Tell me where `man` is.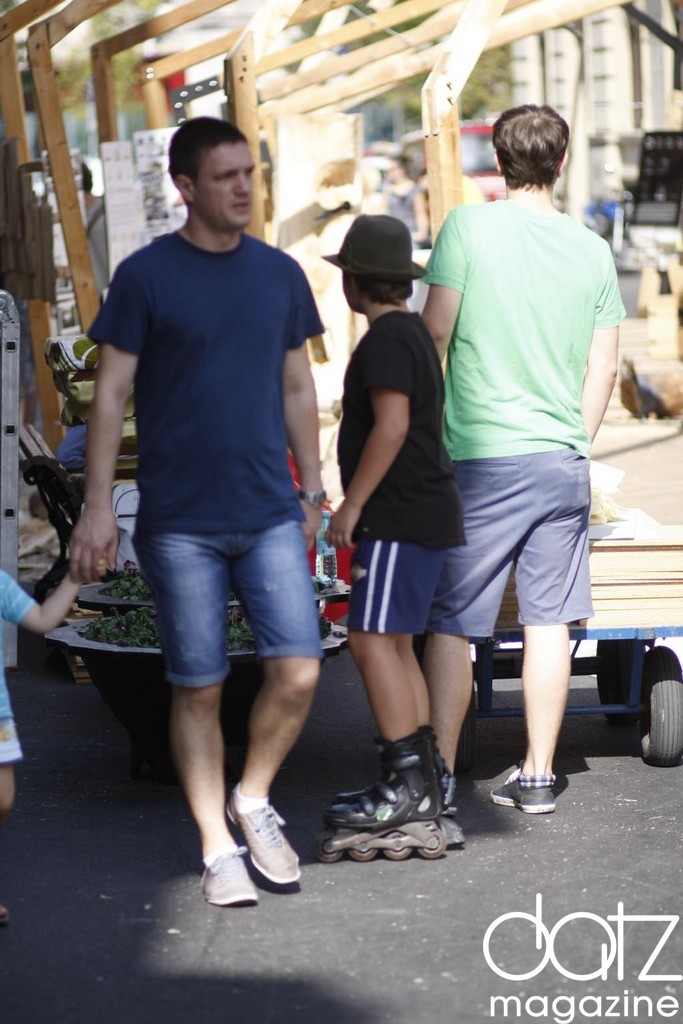
`man` is at x1=422, y1=103, x2=619, y2=816.
